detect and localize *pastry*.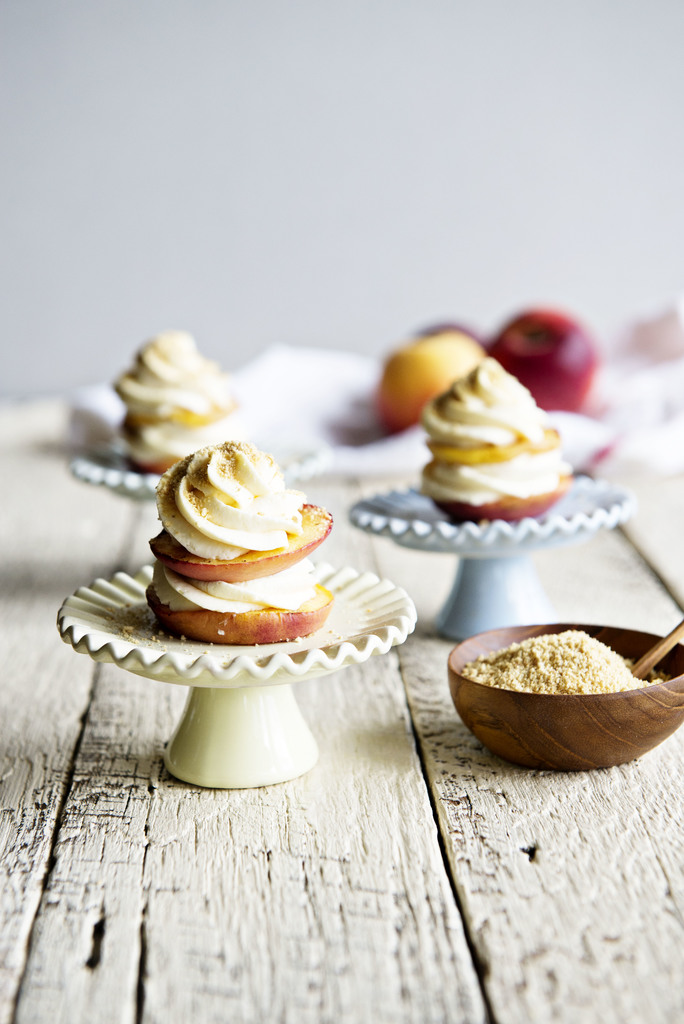
Localized at 145/442/331/645.
